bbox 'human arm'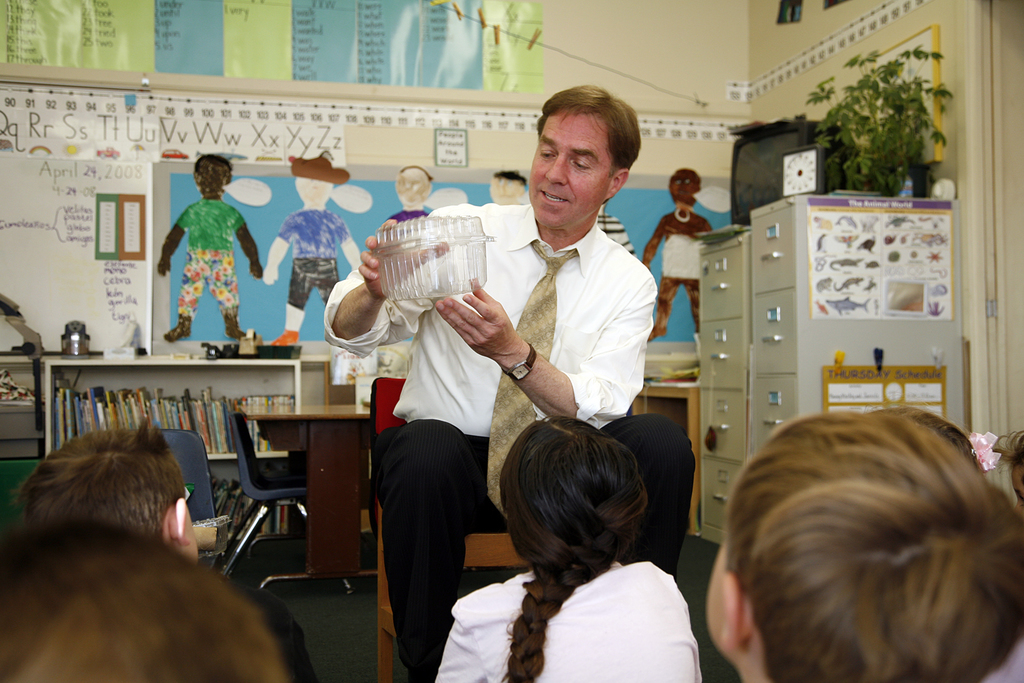
(x1=319, y1=214, x2=414, y2=357)
